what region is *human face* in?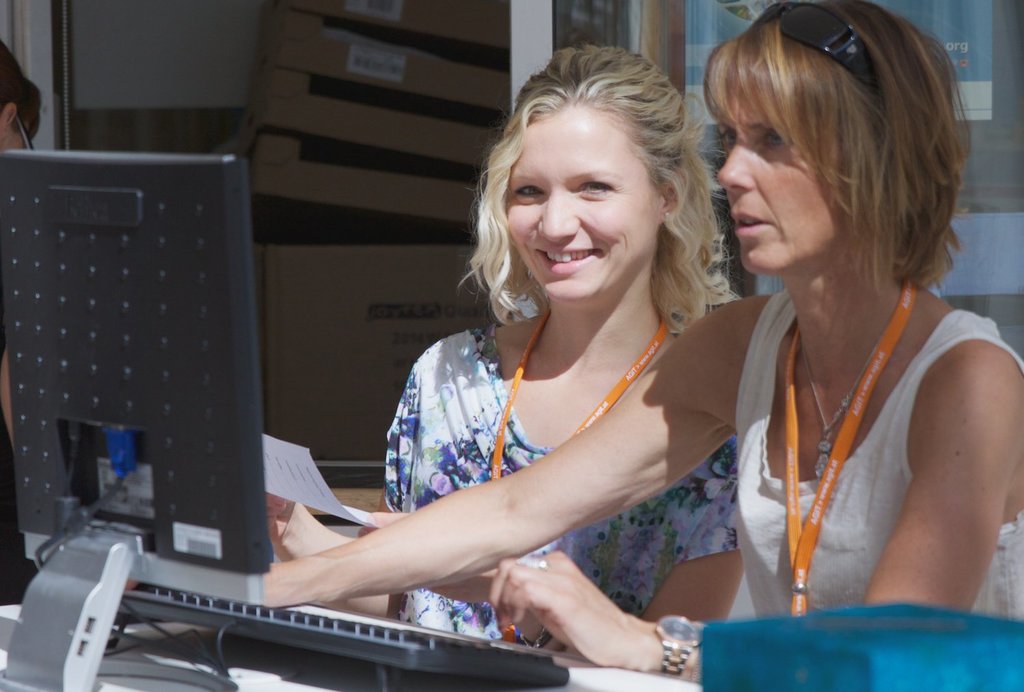
bbox=(718, 83, 850, 270).
